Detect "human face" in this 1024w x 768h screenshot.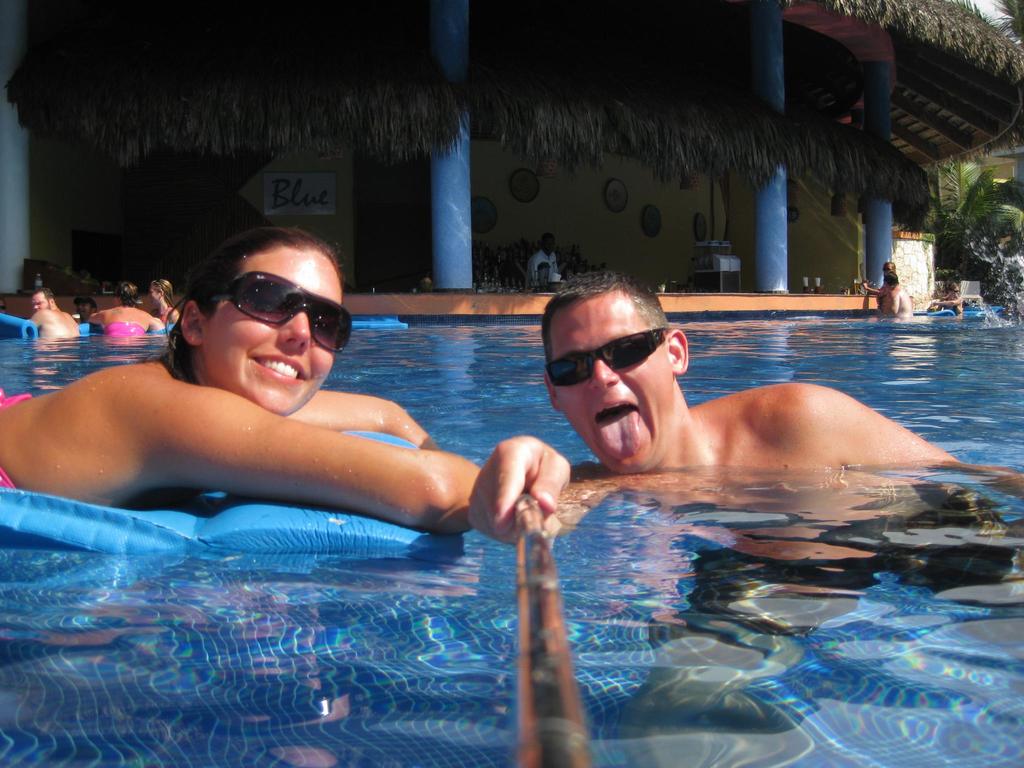
Detection: (542,238,553,252).
